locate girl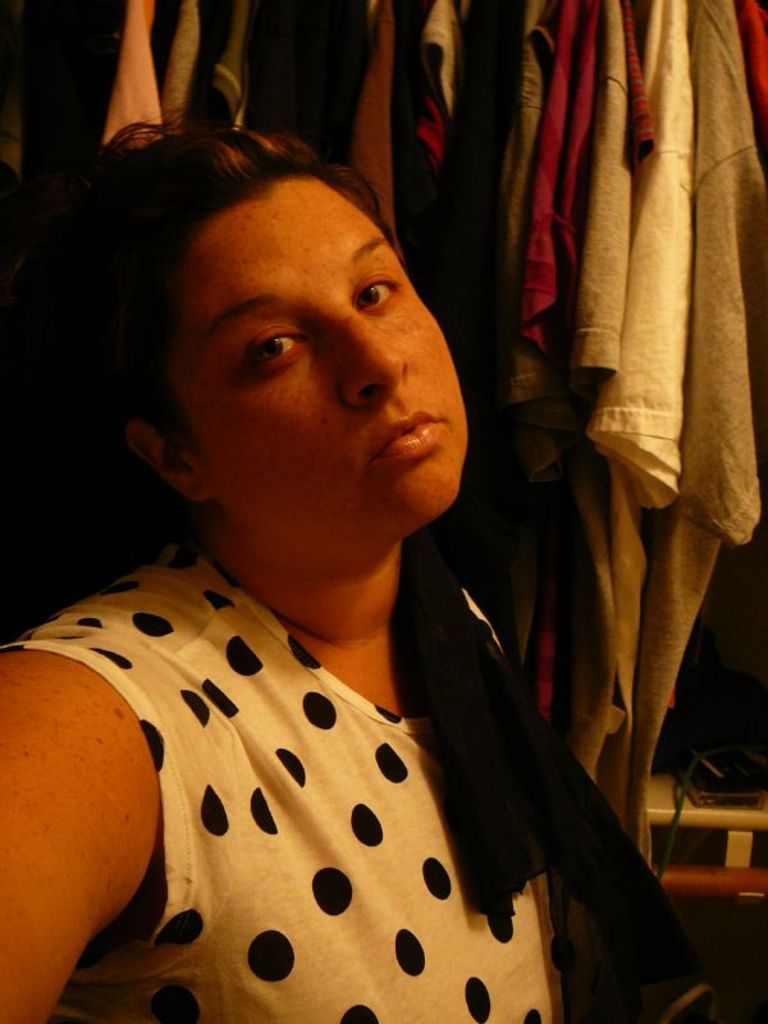
Rect(0, 127, 617, 1023)
